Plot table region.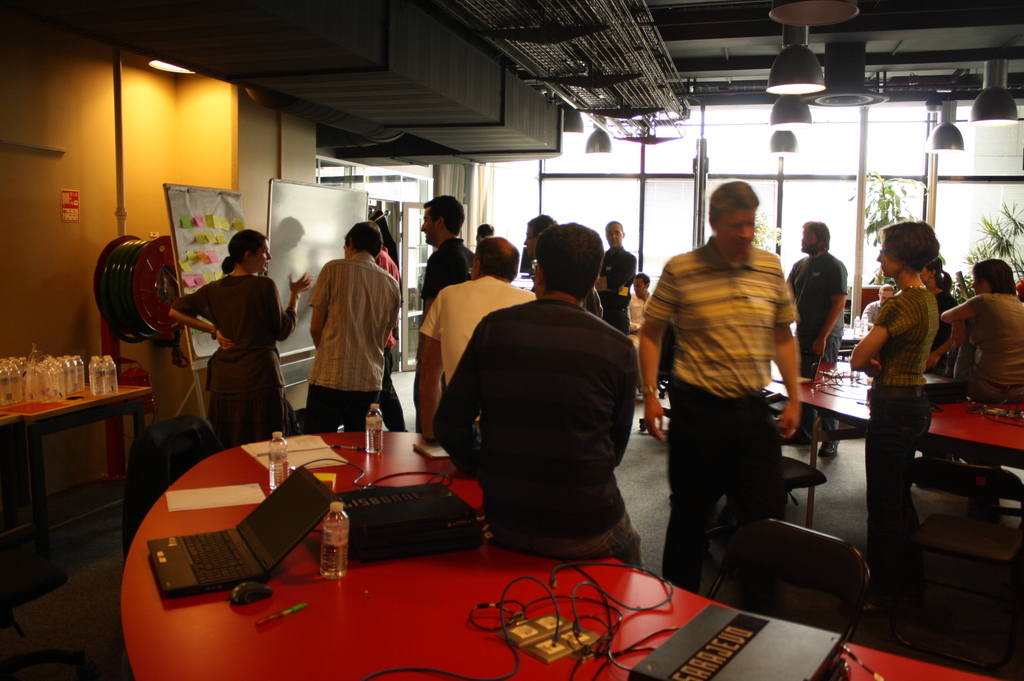
Plotted at pyautogui.locateOnScreen(0, 383, 145, 553).
